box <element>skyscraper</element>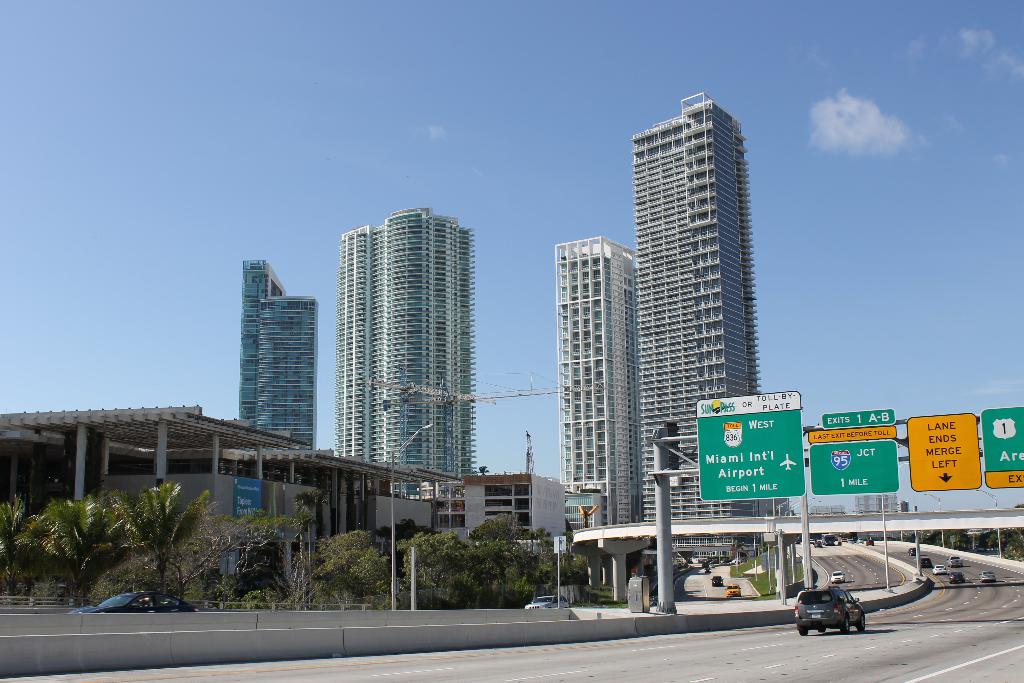
<bbox>233, 260, 327, 443</bbox>
